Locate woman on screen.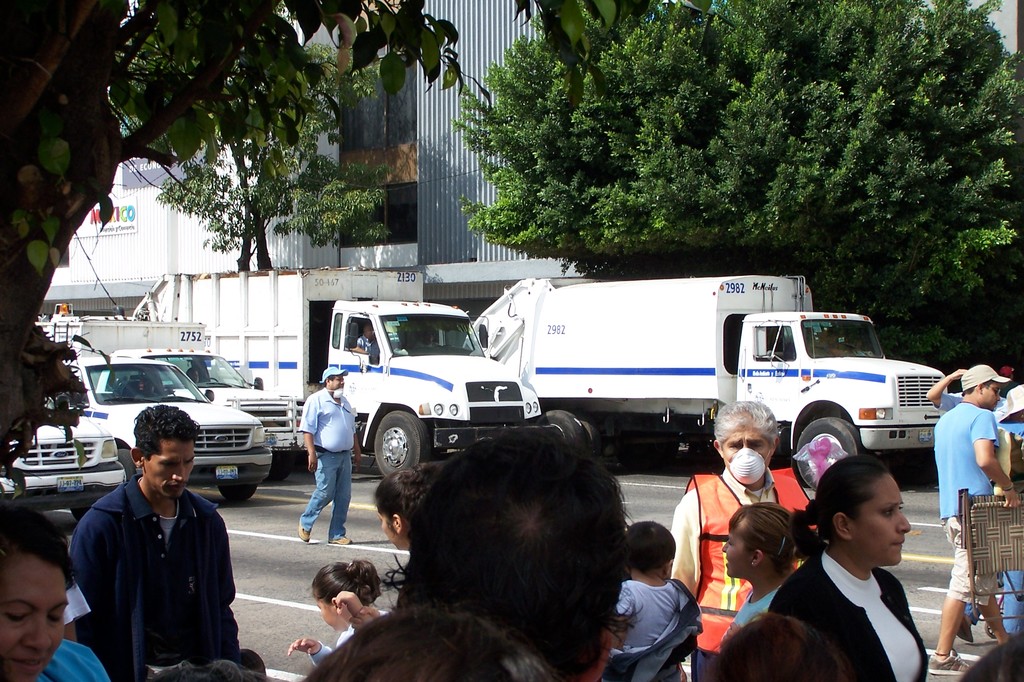
On screen at {"left": 780, "top": 457, "right": 950, "bottom": 663}.
